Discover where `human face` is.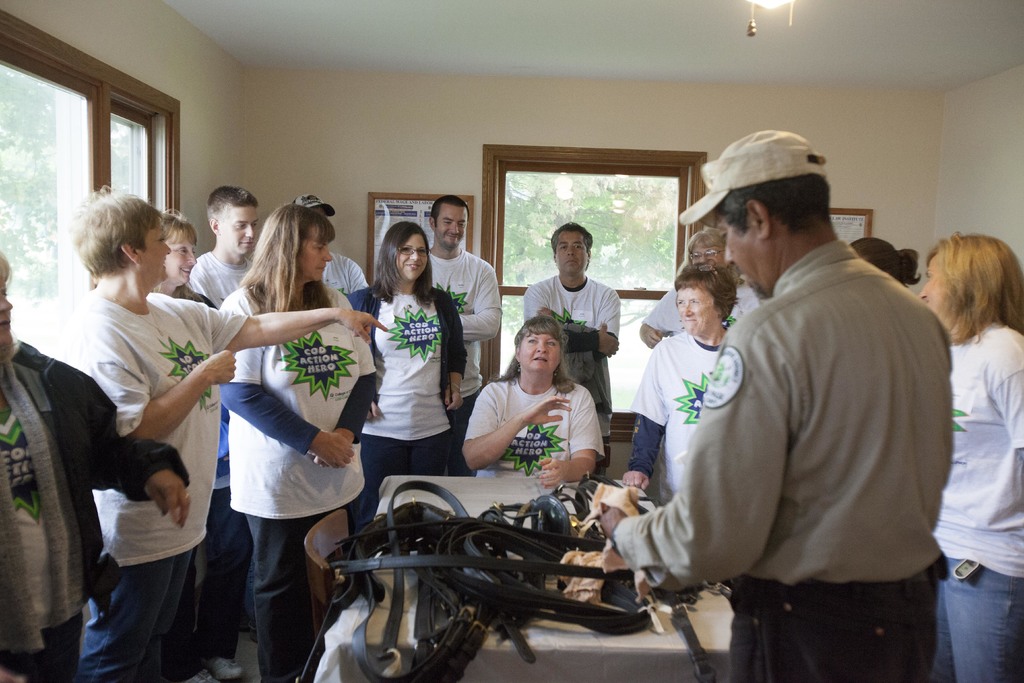
Discovered at <bbox>0, 271, 15, 349</bbox>.
